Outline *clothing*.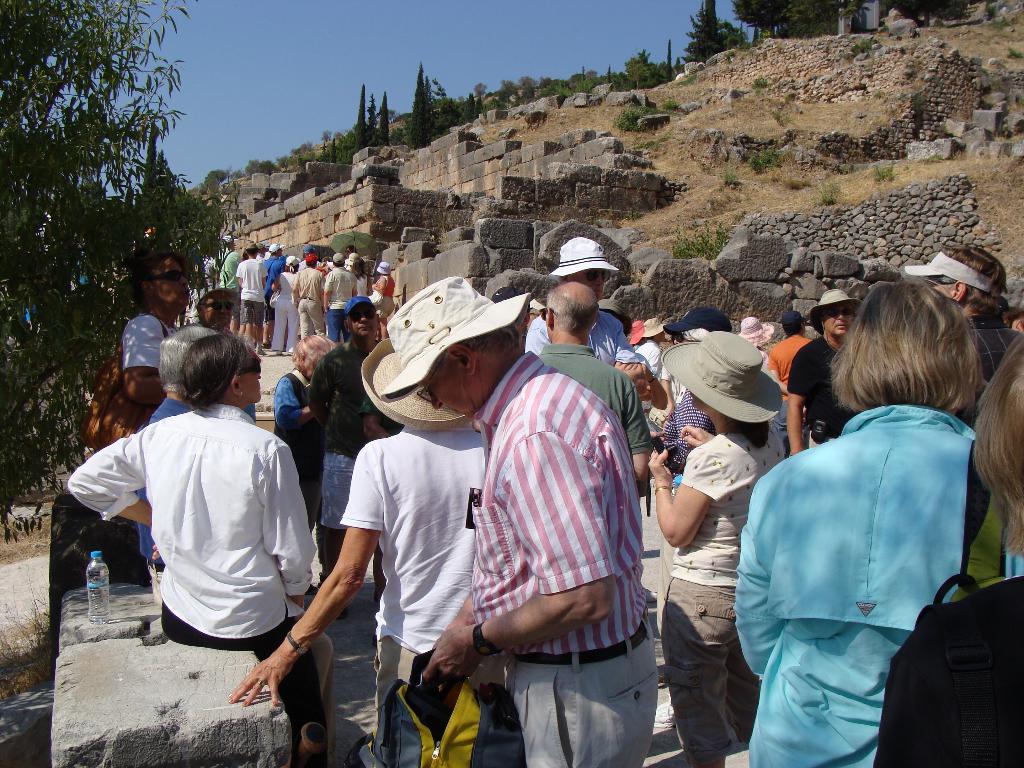
Outline: (x1=275, y1=267, x2=297, y2=357).
